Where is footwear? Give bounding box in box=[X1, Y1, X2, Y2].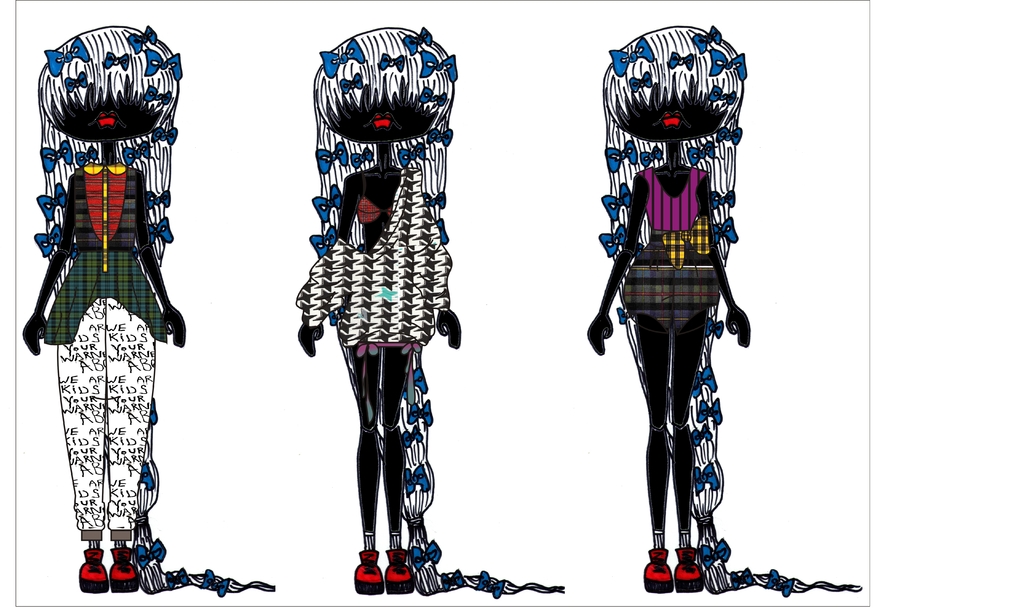
box=[350, 549, 384, 598].
